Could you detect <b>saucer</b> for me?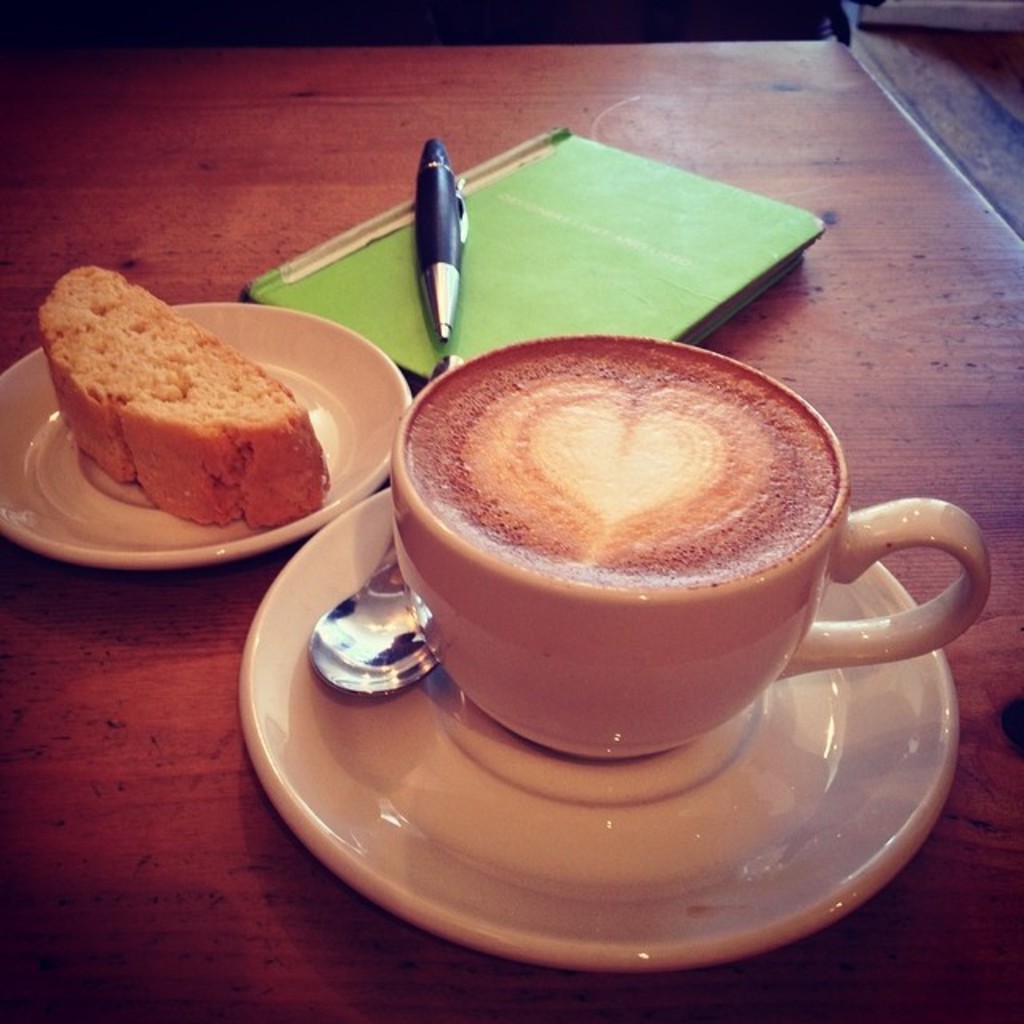
Detection result: box(246, 485, 966, 976).
